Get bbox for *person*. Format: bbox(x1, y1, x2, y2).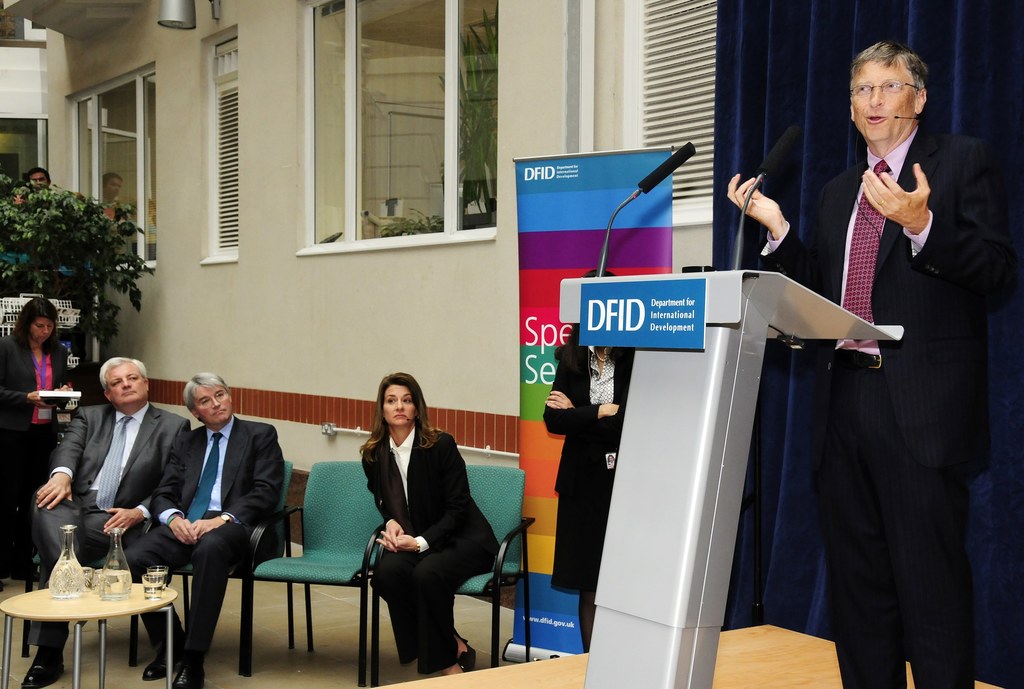
bbox(540, 265, 638, 660).
